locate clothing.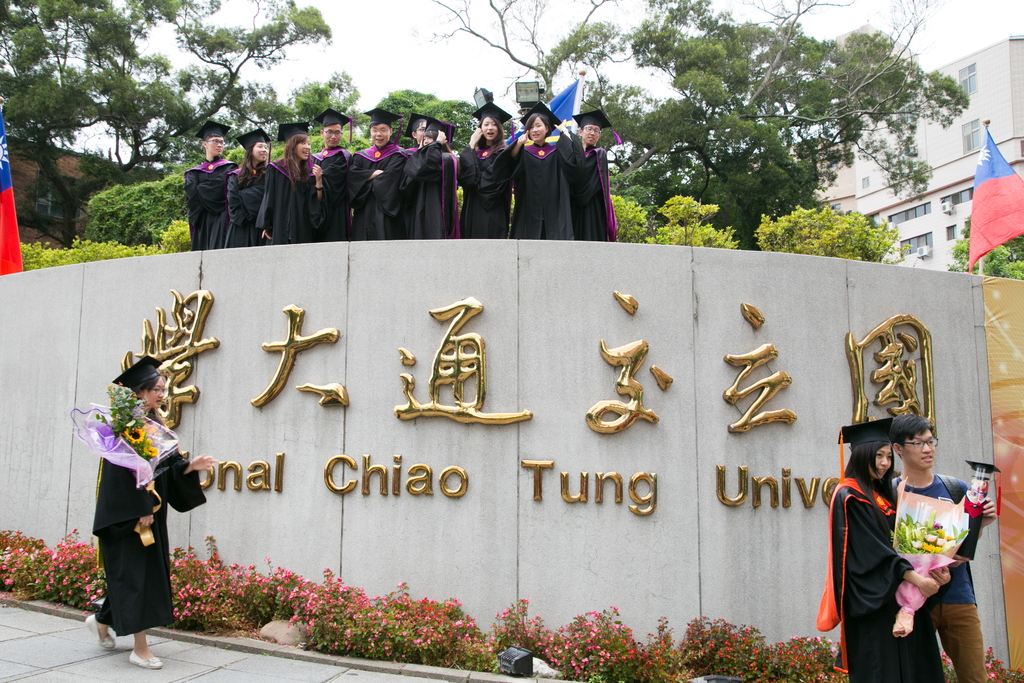
Bounding box: [left=453, top=142, right=506, bottom=229].
